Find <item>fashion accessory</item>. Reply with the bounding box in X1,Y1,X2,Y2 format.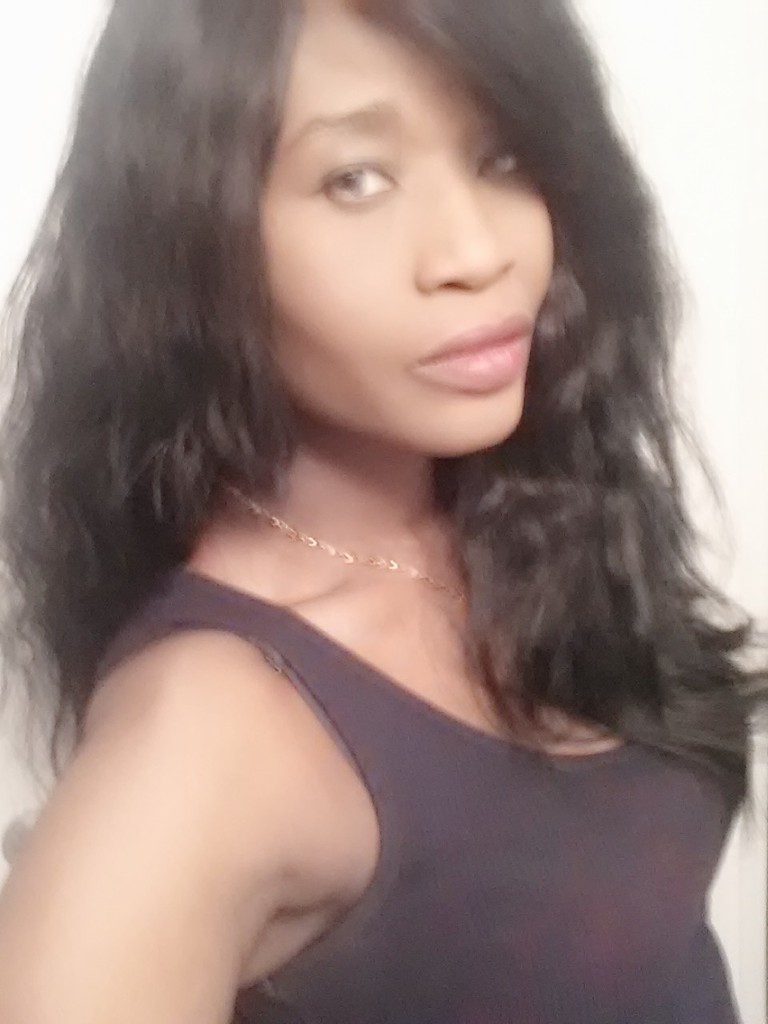
214,470,491,619.
